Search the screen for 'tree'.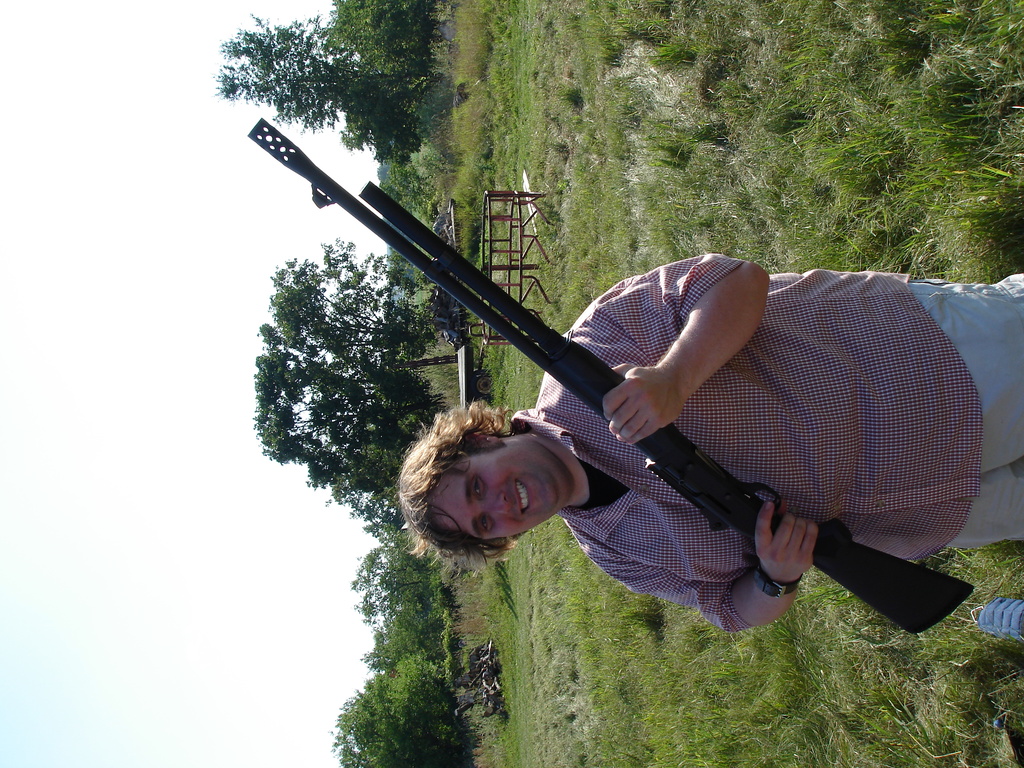
Found at x1=334 y1=675 x2=472 y2=767.
